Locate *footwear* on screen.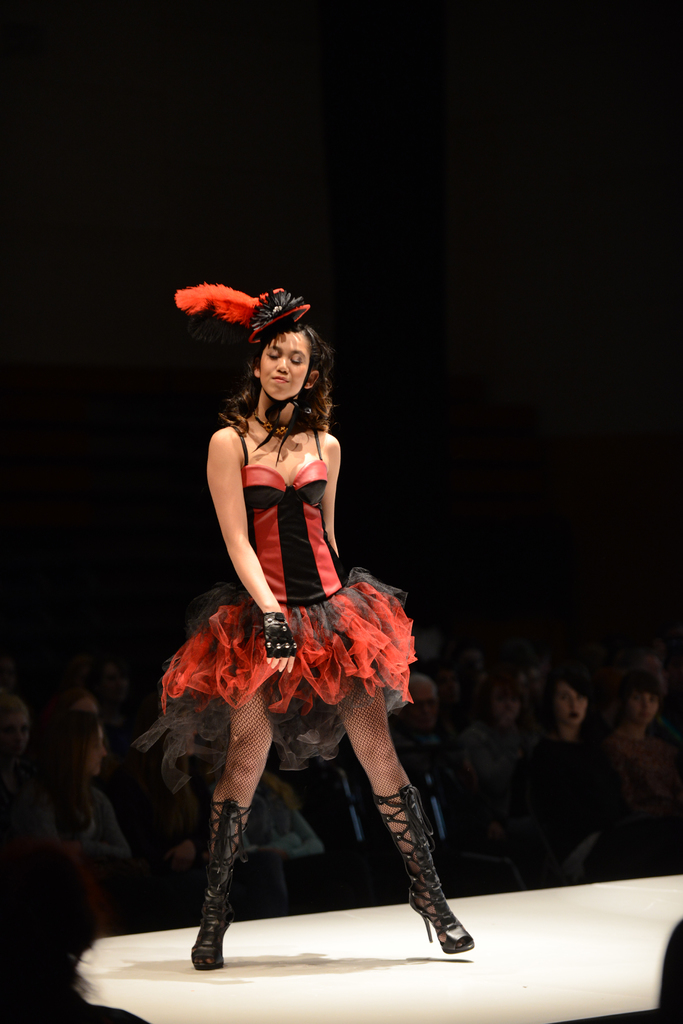
On screen at [186,802,246,966].
